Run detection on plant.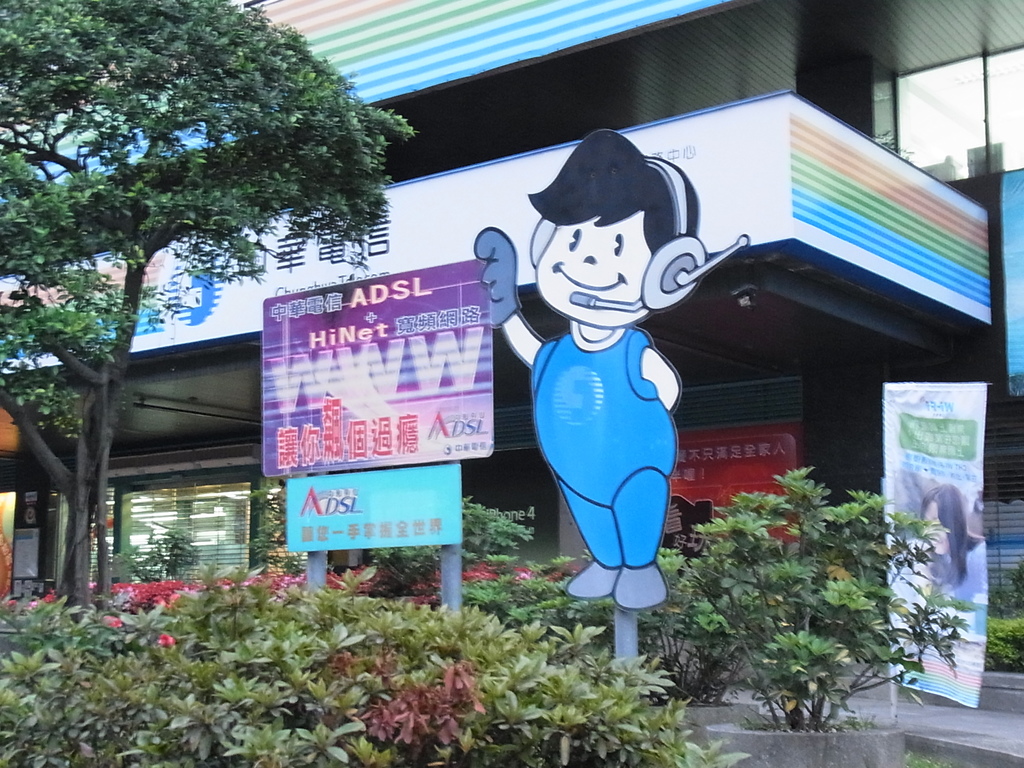
Result: <region>989, 556, 1023, 672</region>.
